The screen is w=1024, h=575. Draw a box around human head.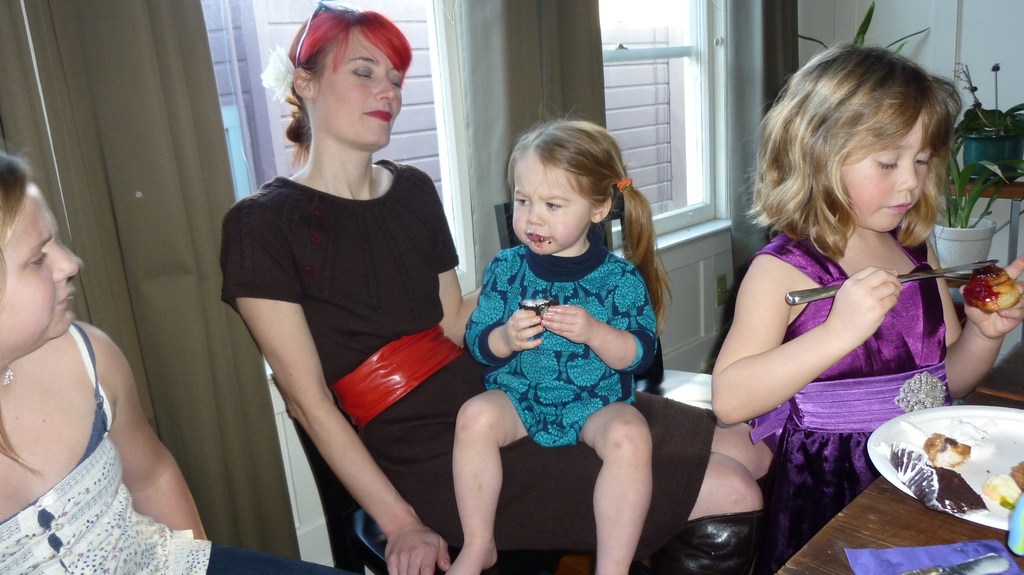
l=0, t=150, r=85, b=376.
